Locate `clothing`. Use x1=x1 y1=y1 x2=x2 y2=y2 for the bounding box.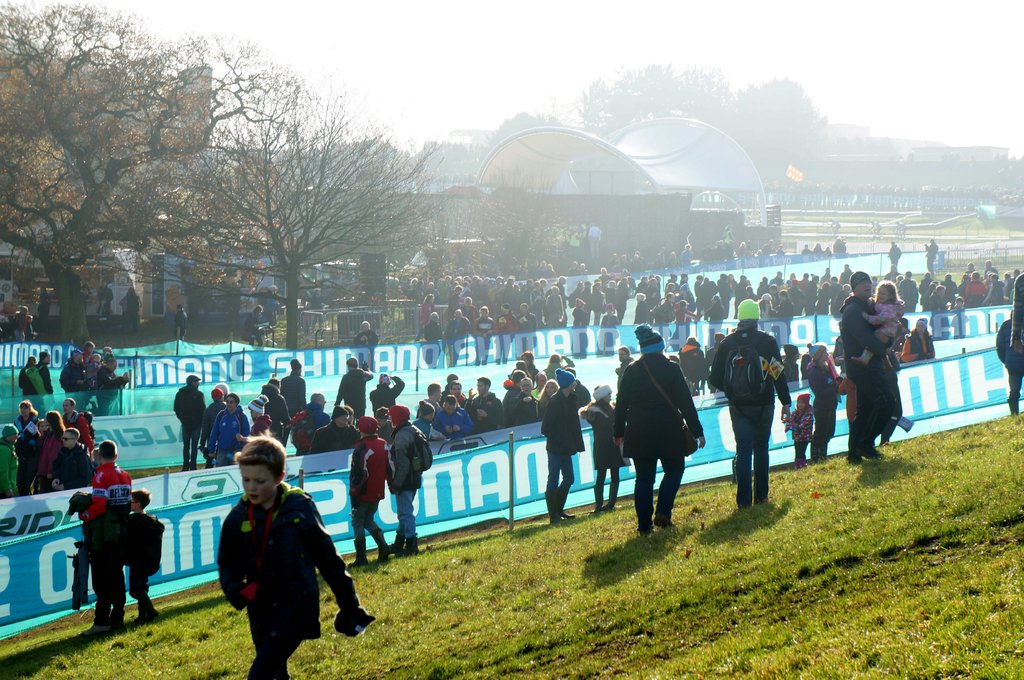
x1=209 y1=390 x2=252 y2=468.
